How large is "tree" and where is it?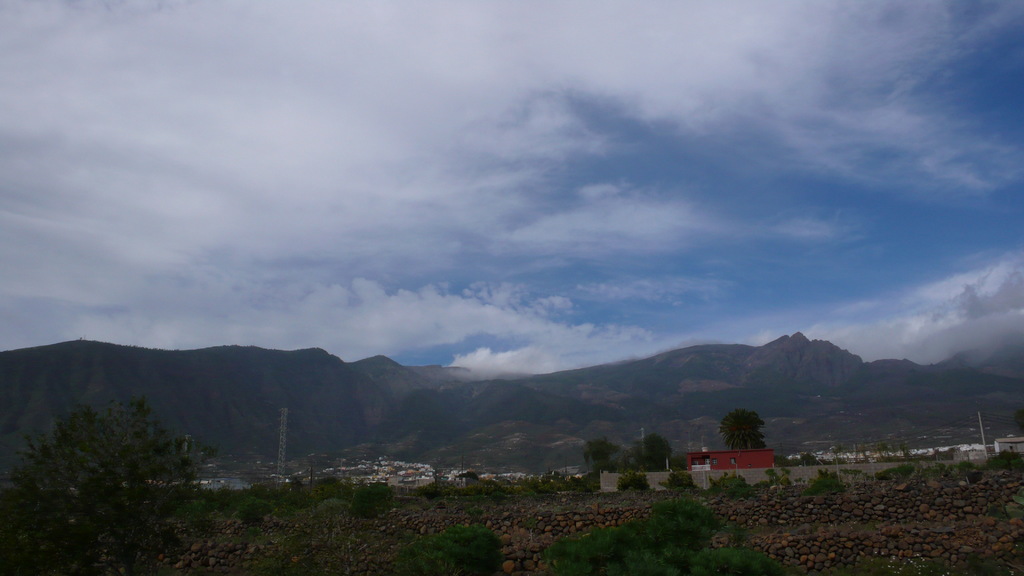
Bounding box: {"left": 35, "top": 381, "right": 202, "bottom": 521}.
